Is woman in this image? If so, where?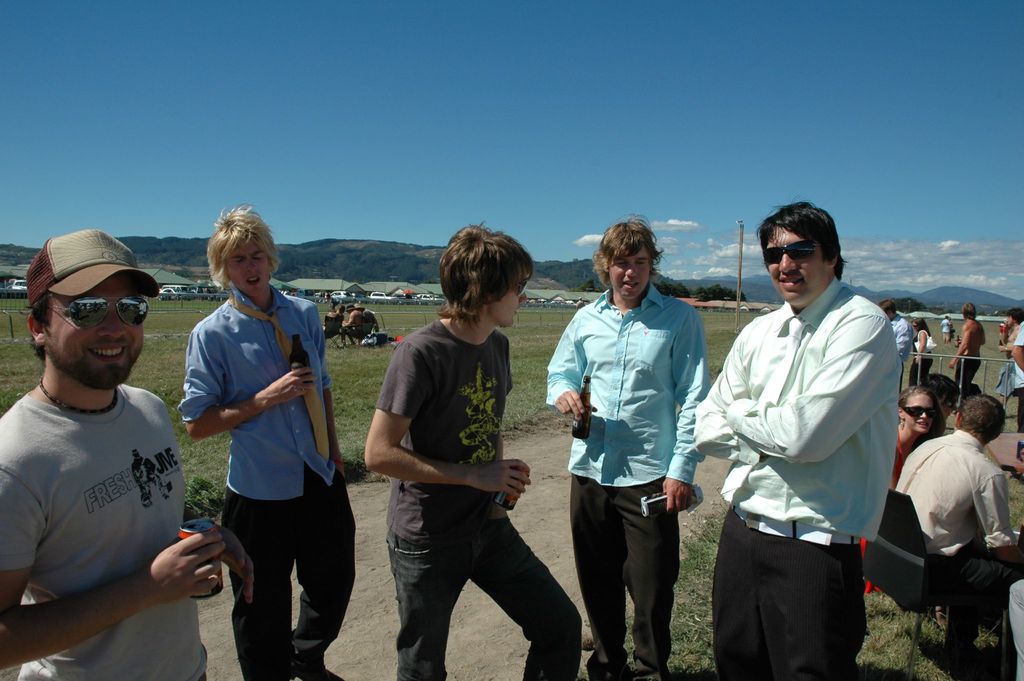
Yes, at region(860, 384, 947, 626).
